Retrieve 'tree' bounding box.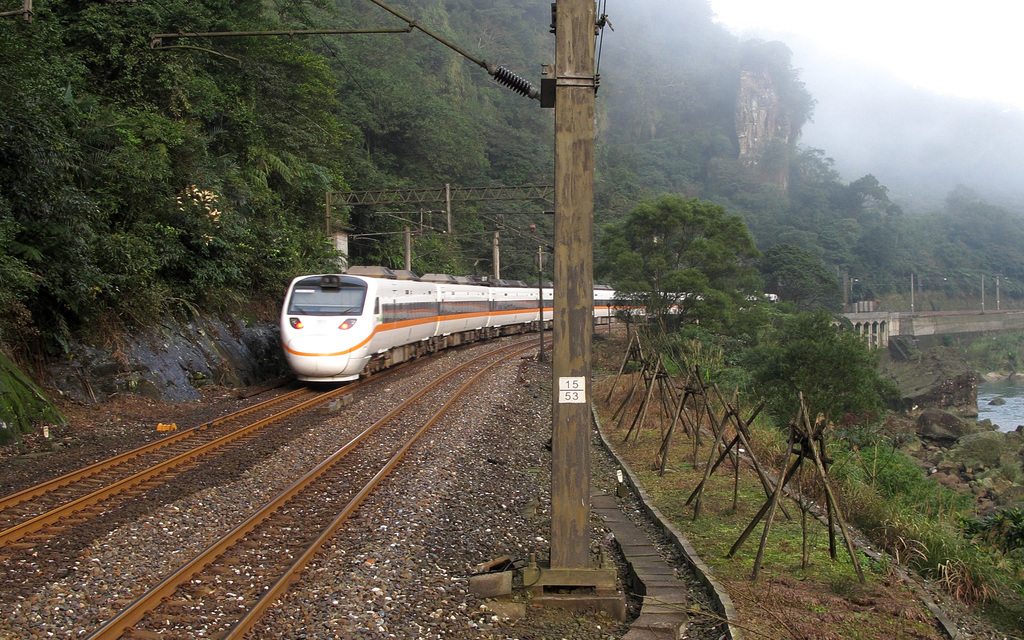
Bounding box: bbox=[395, 211, 467, 283].
